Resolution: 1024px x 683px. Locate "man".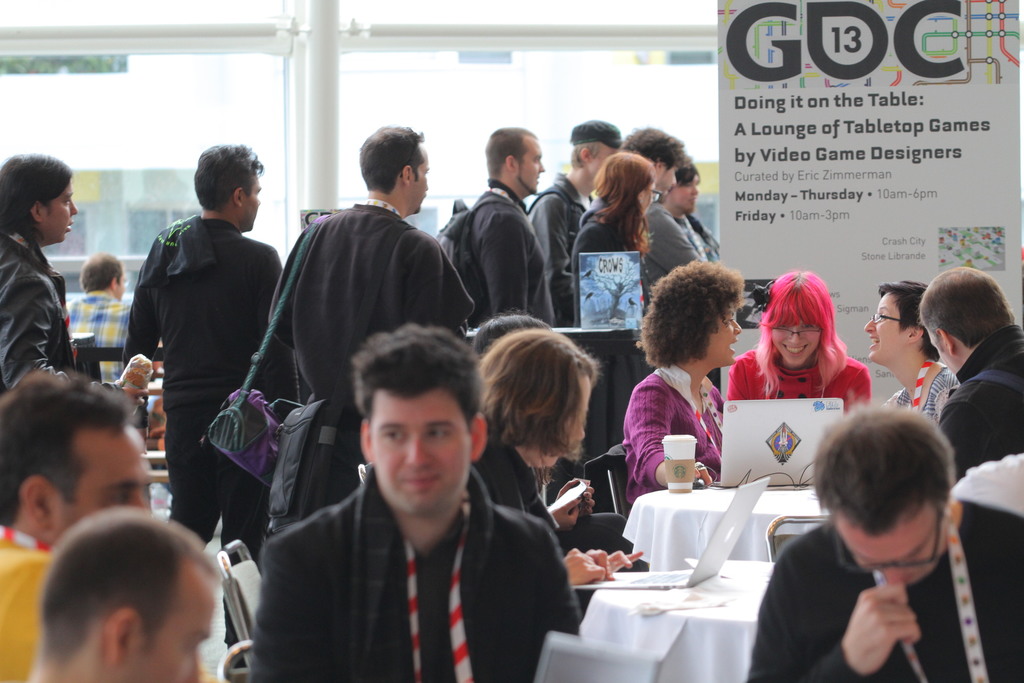
rect(0, 367, 147, 682).
